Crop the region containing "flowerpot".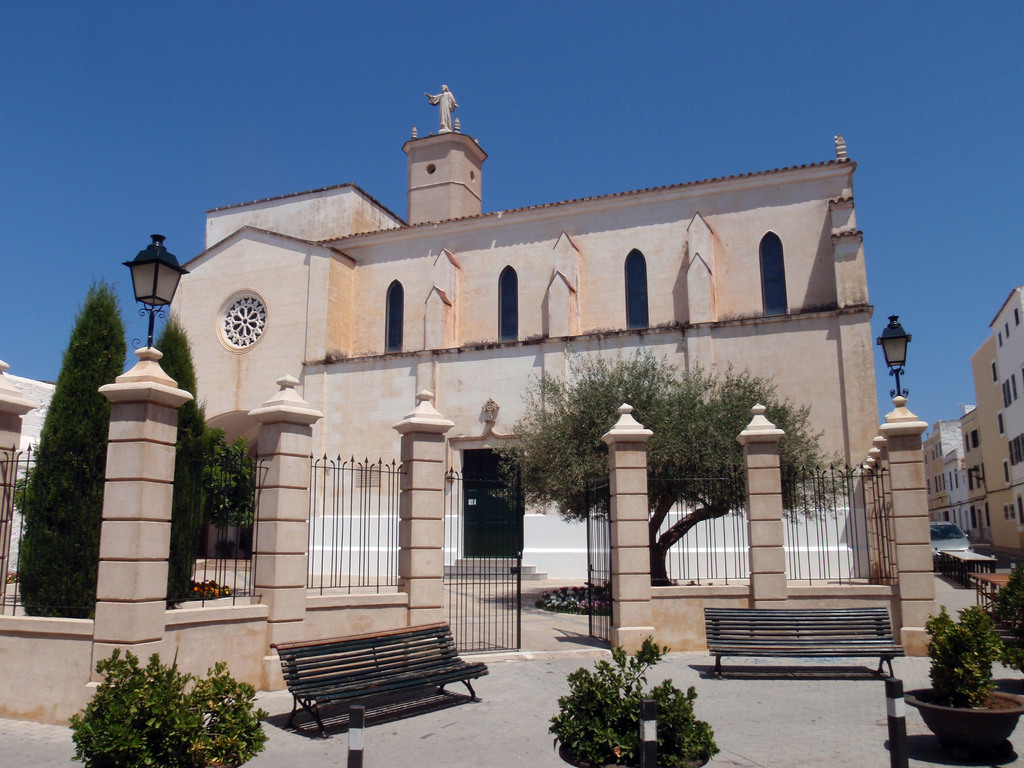
Crop region: left=903, top=684, right=1023, bottom=760.
